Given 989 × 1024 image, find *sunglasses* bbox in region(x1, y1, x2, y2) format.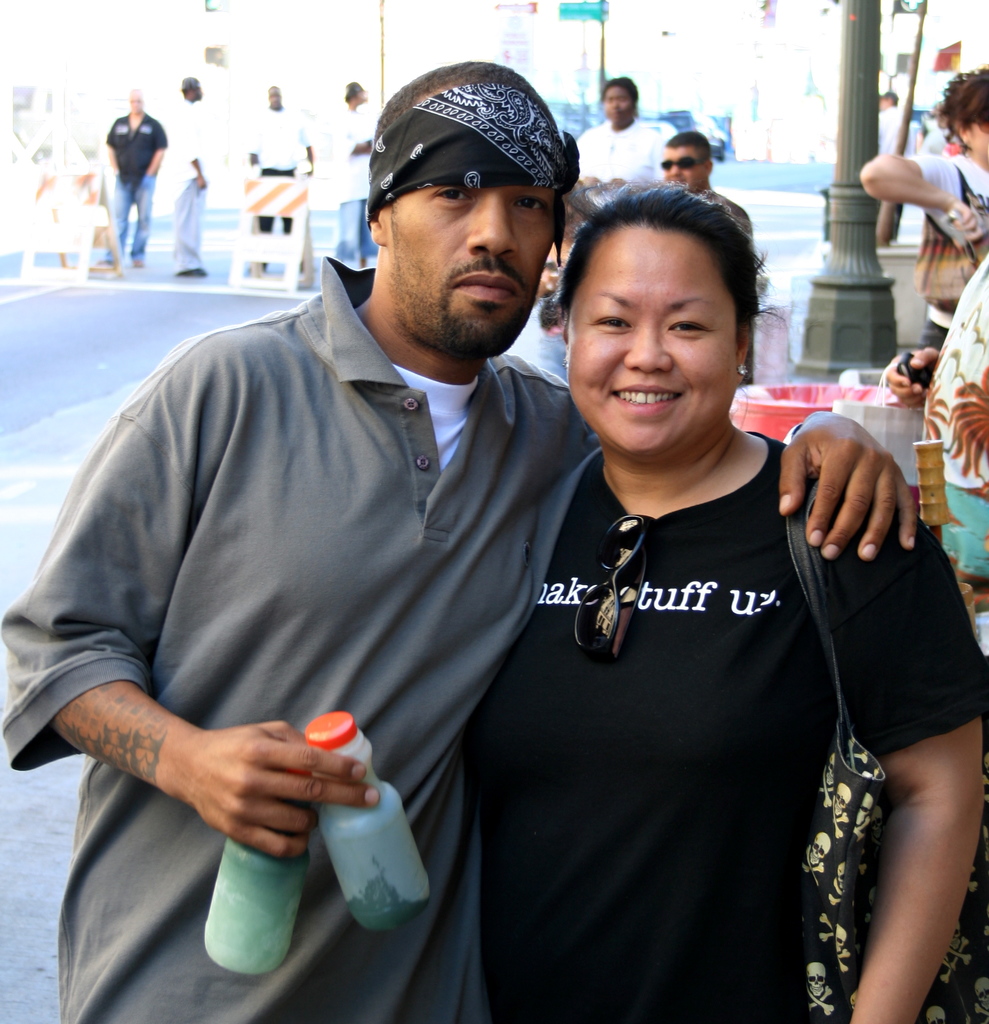
region(660, 157, 704, 172).
